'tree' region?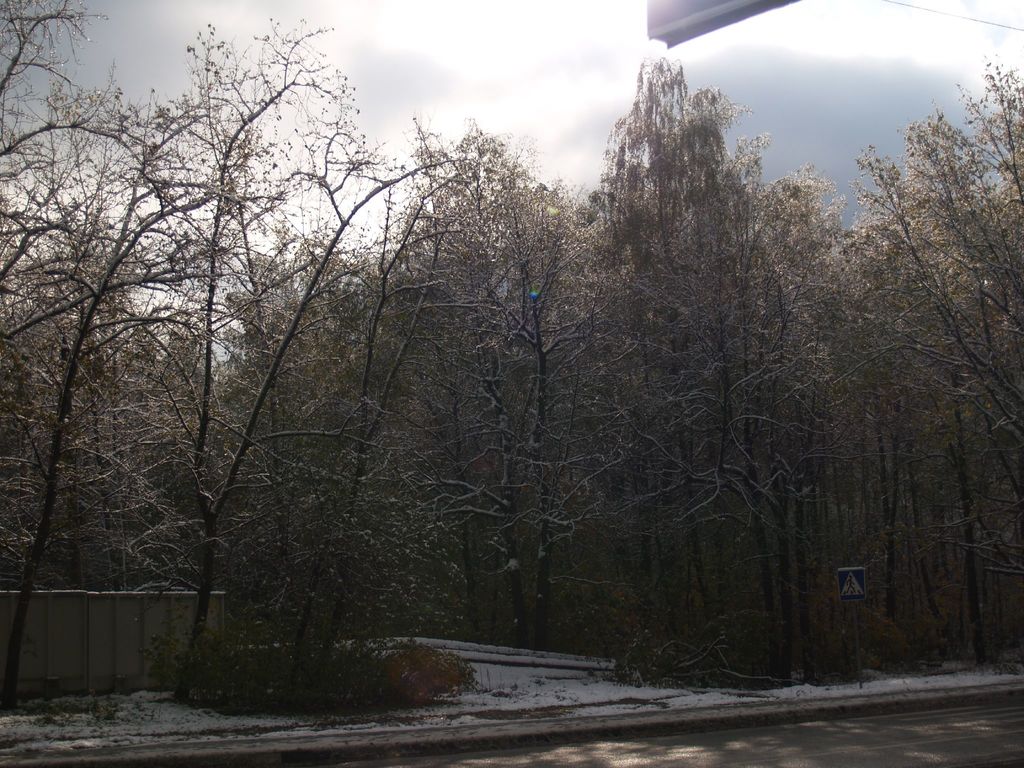
locate(657, 156, 846, 700)
